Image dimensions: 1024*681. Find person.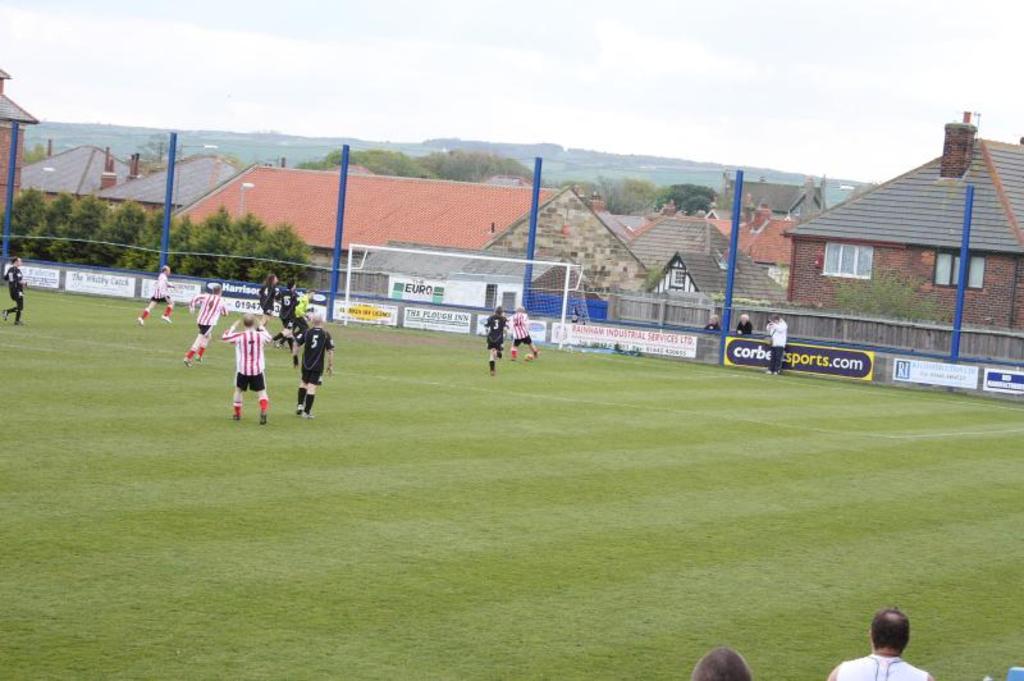
<bbox>690, 648, 751, 680</bbox>.
